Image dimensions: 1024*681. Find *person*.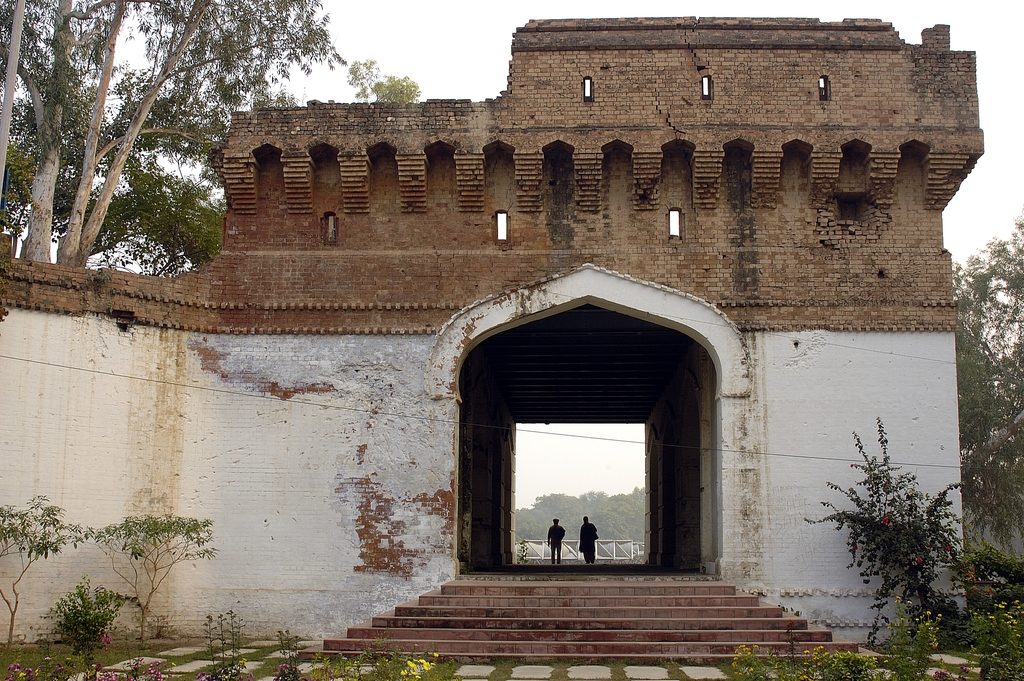
[x1=548, y1=518, x2=566, y2=564].
